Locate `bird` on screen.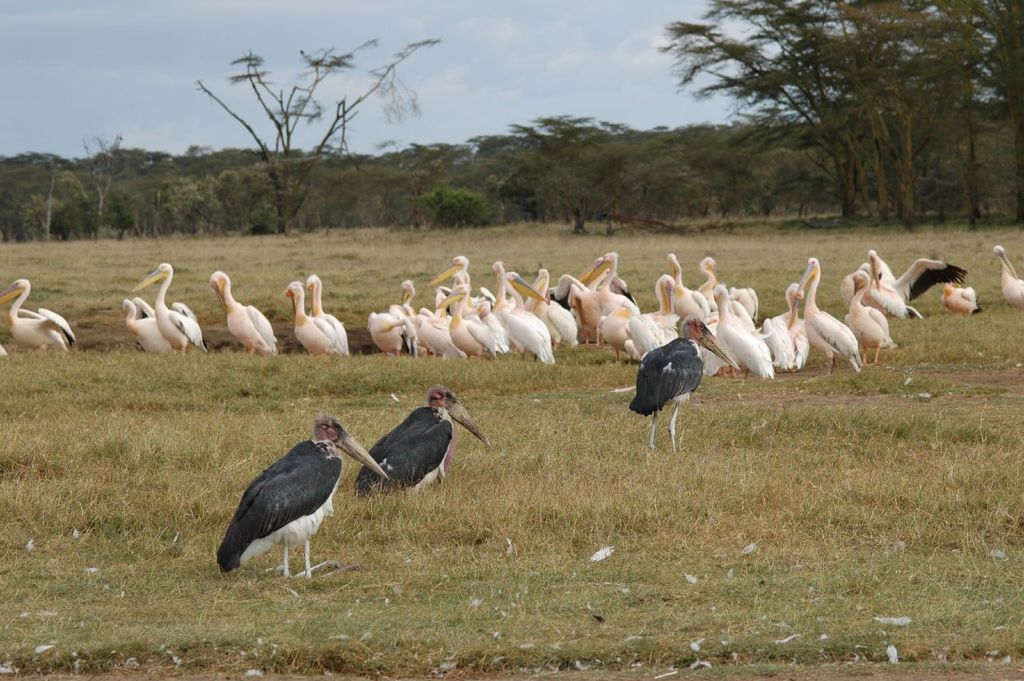
On screen at locate(128, 286, 191, 359).
